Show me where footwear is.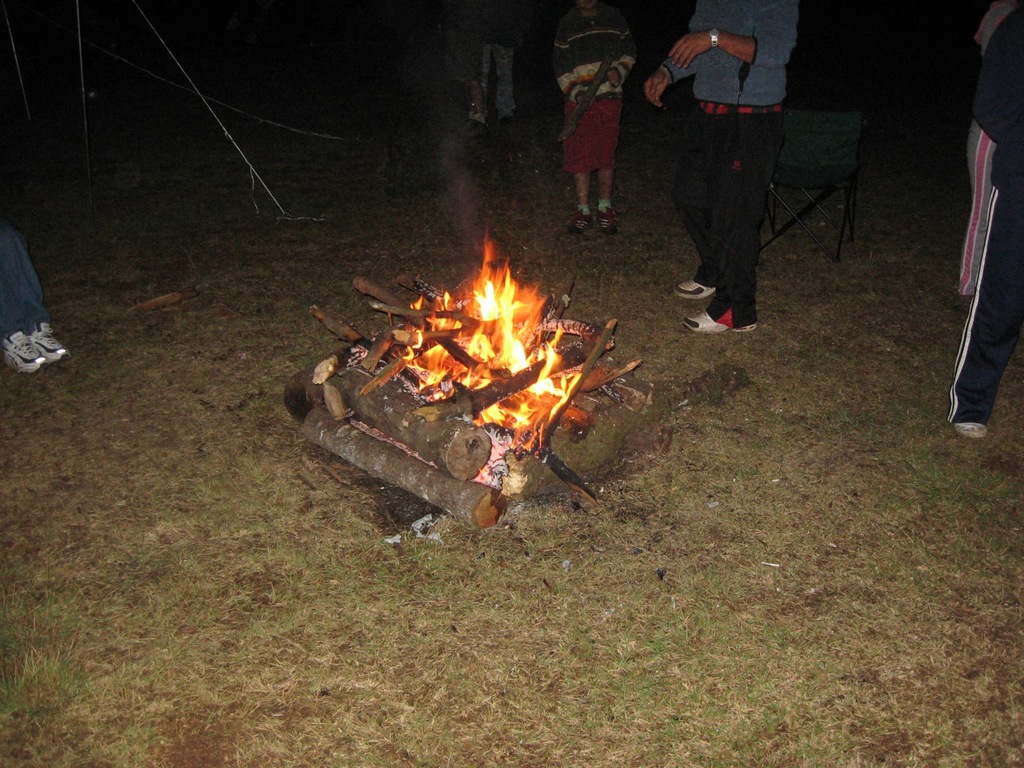
footwear is at 573/206/591/233.
